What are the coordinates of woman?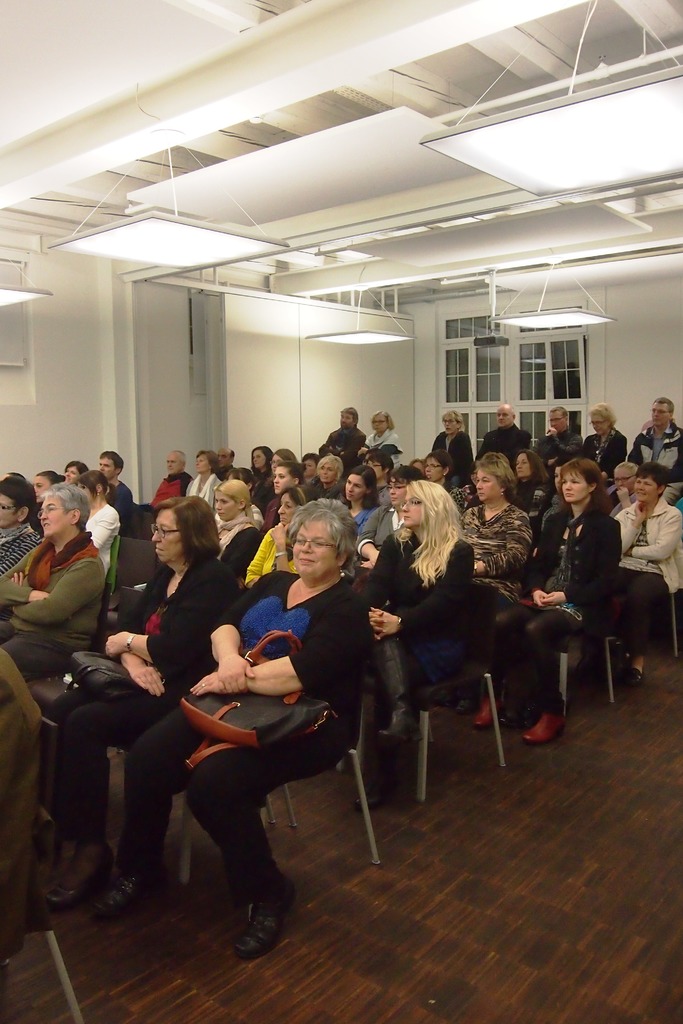
(left=258, top=464, right=301, bottom=535).
